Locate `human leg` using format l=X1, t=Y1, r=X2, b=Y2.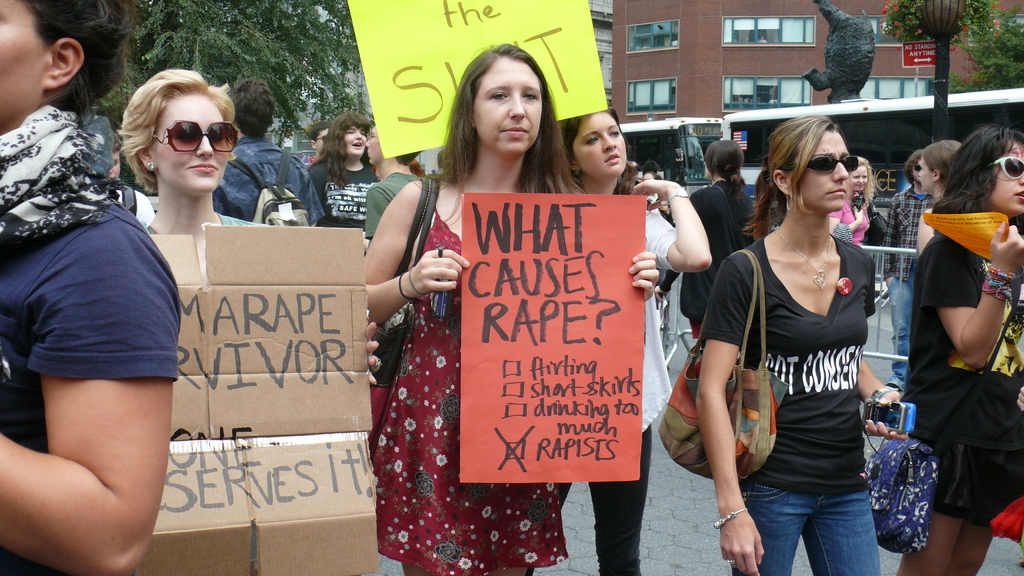
l=399, t=355, r=484, b=575.
